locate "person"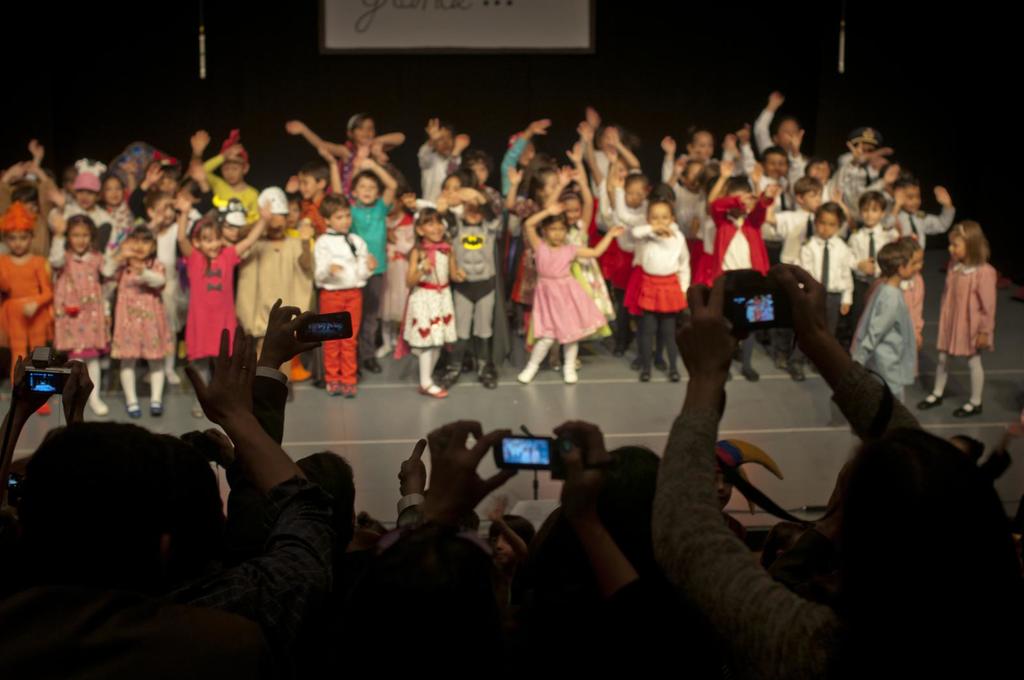
left=714, top=438, right=783, bottom=541
